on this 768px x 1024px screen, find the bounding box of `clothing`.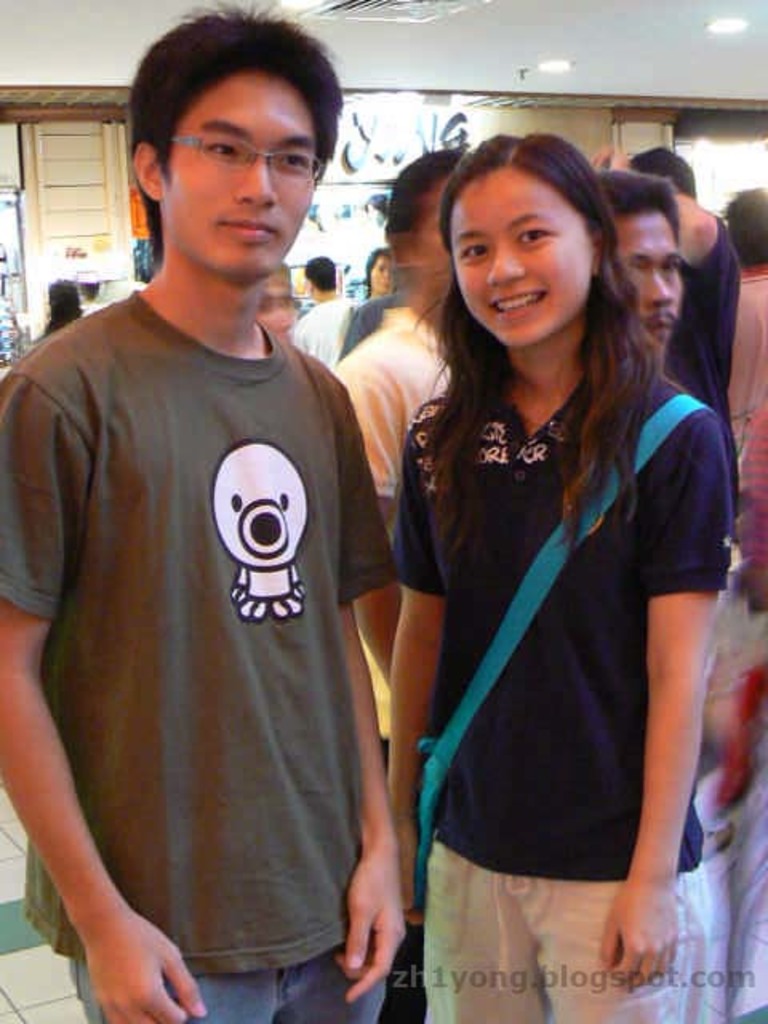
Bounding box: x1=389 y1=350 x2=744 y2=1022.
